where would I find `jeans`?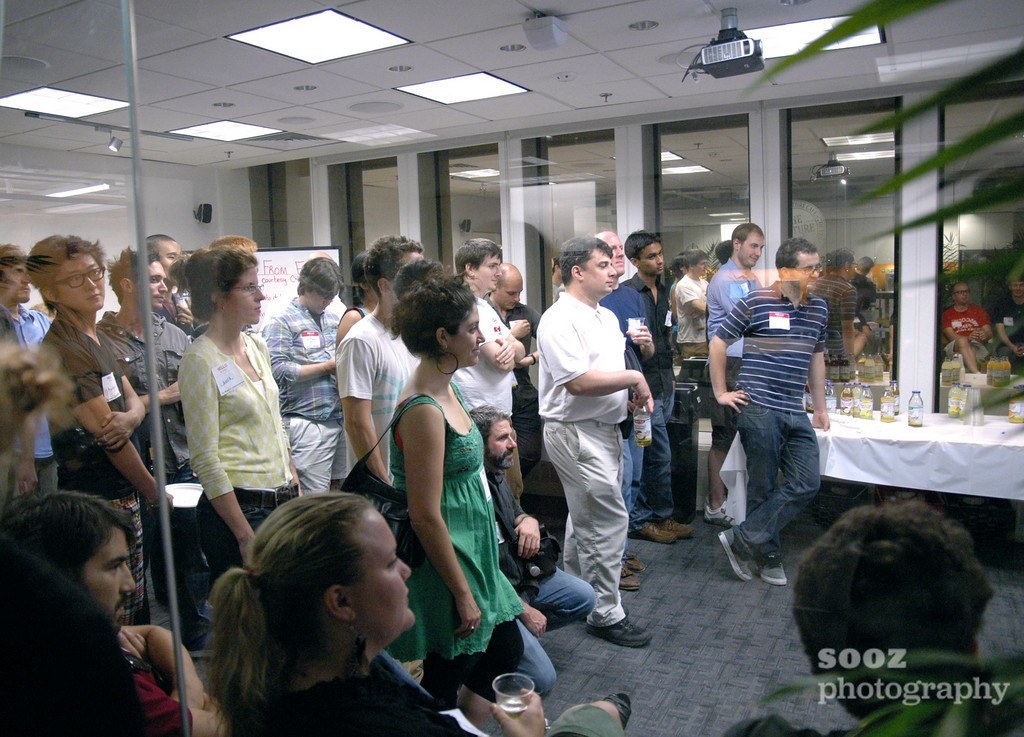
At (left=146, top=529, right=235, bottom=644).
